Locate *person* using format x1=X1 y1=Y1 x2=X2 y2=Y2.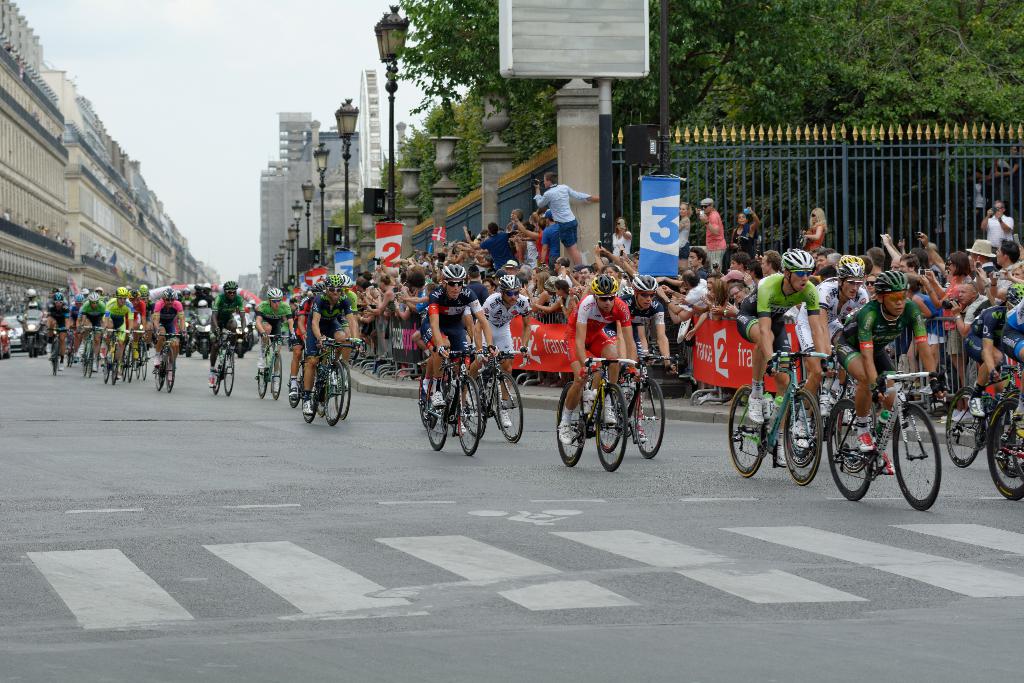
x1=600 y1=265 x2=630 y2=290.
